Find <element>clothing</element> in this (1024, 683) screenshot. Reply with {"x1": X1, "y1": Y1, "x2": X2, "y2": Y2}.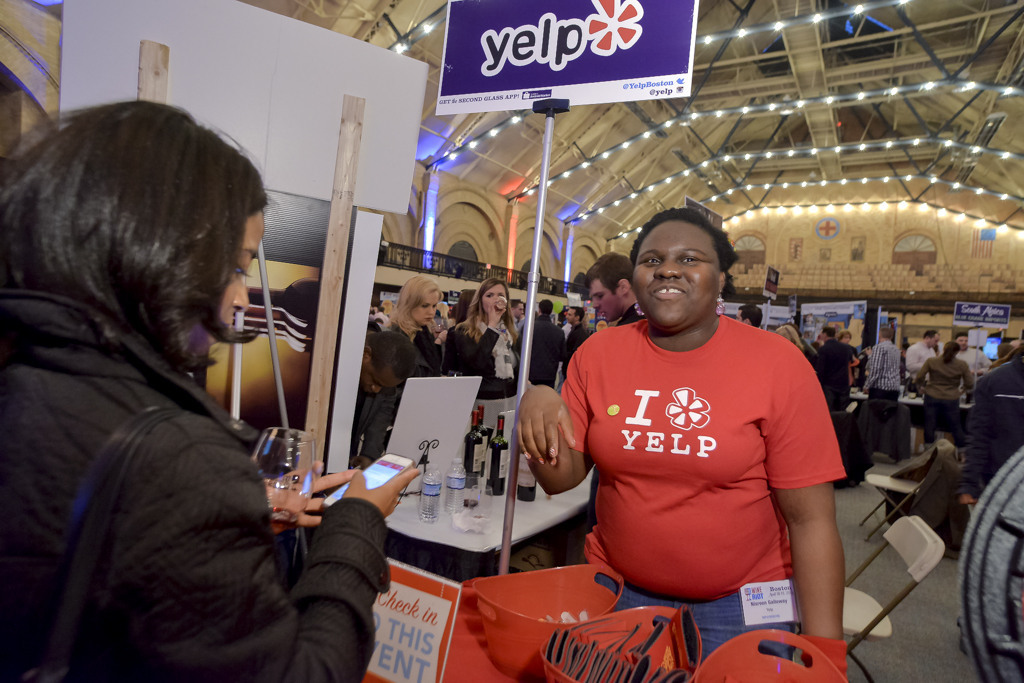
{"x1": 563, "y1": 288, "x2": 852, "y2": 625}.
